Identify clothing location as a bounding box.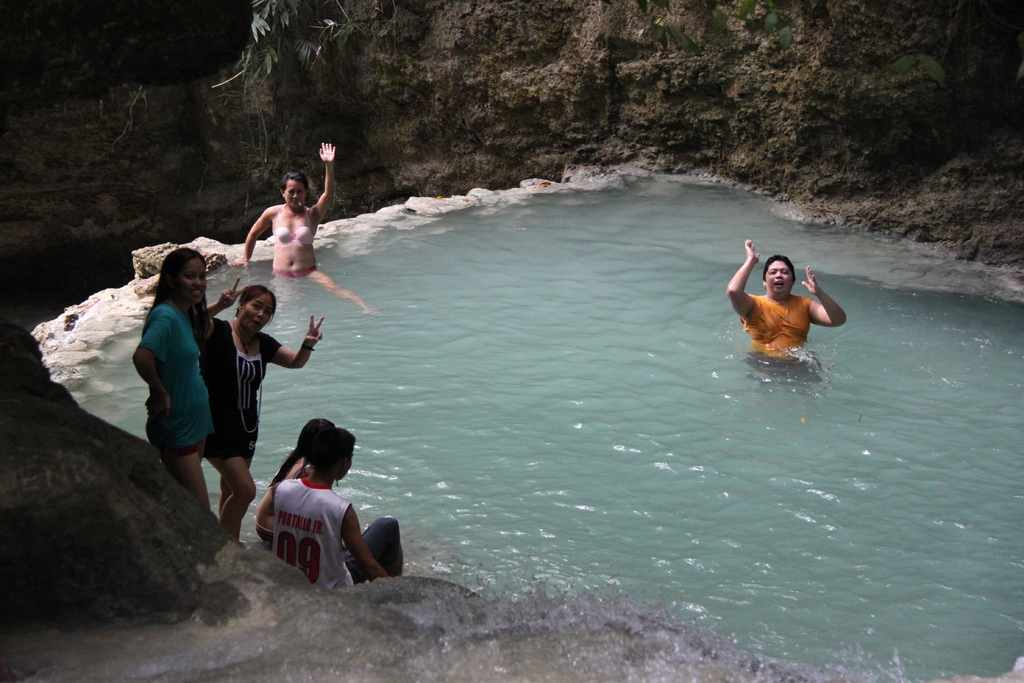
737,261,831,364.
